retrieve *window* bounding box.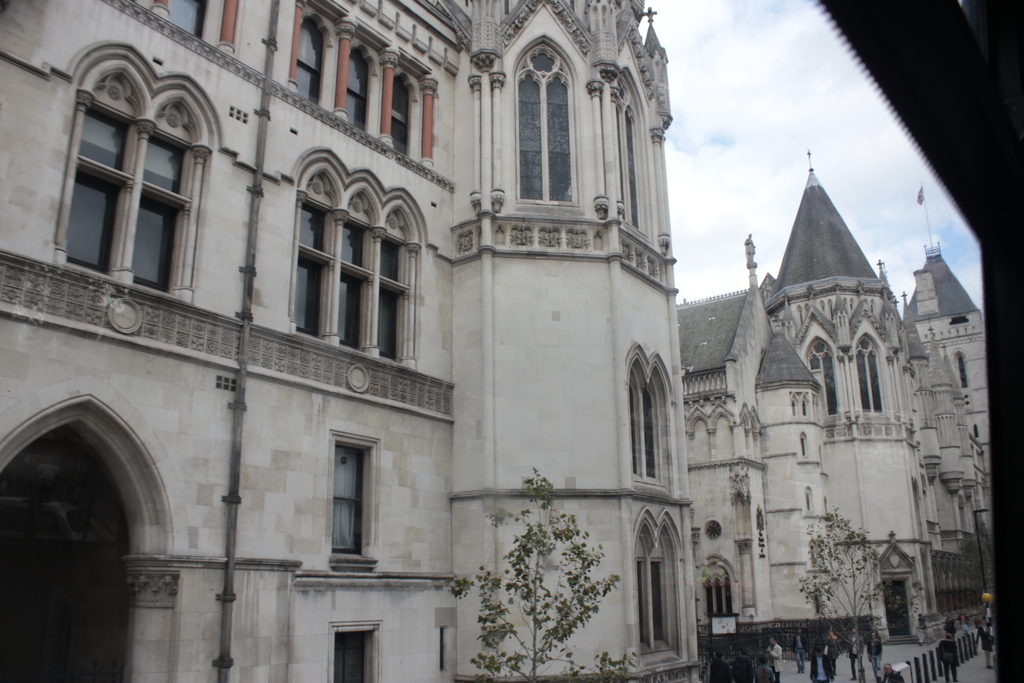
Bounding box: 709,577,735,620.
